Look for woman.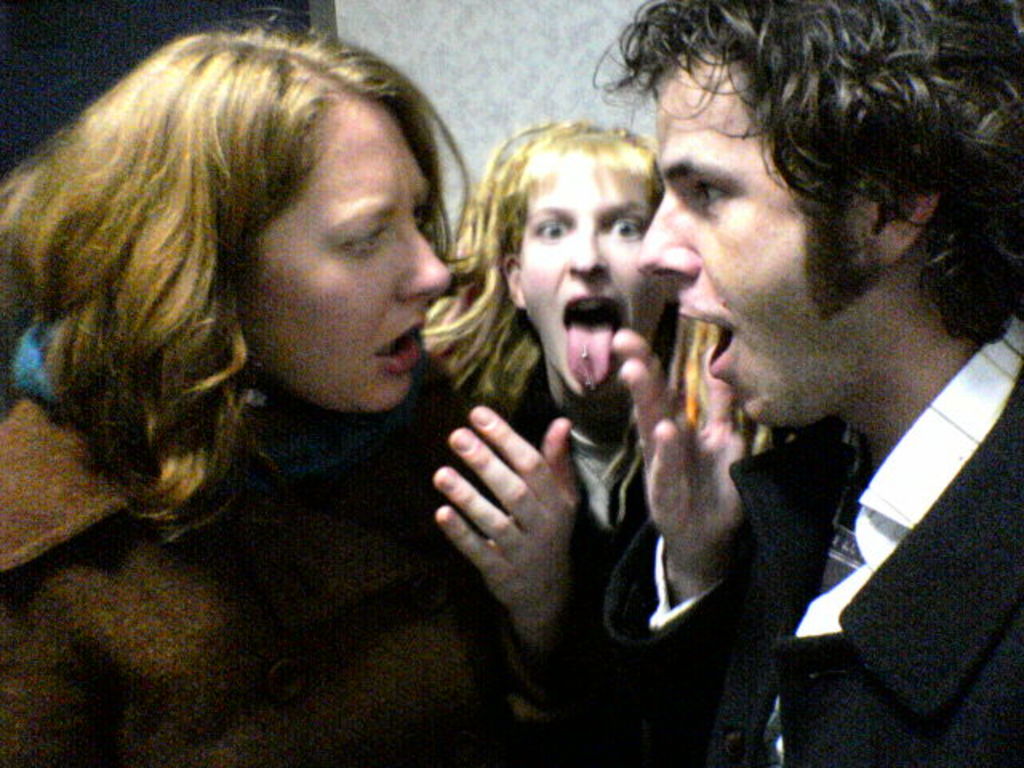
Found: 421:114:717:594.
